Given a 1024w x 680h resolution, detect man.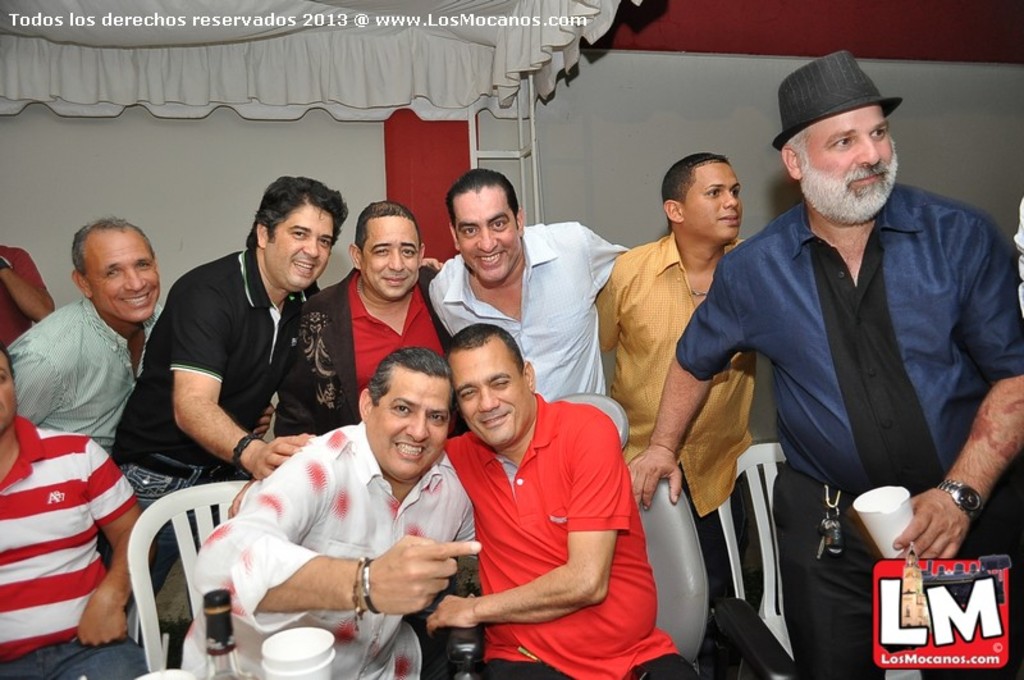
<box>275,196,447,437</box>.
